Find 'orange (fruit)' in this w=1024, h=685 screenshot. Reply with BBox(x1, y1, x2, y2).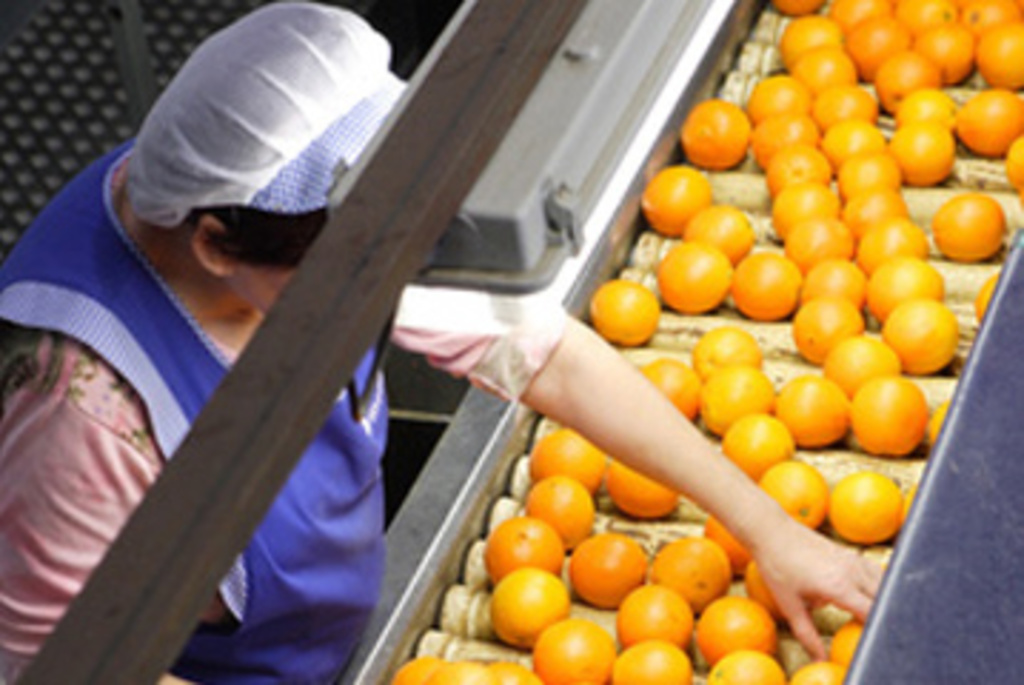
BBox(933, 188, 1004, 254).
